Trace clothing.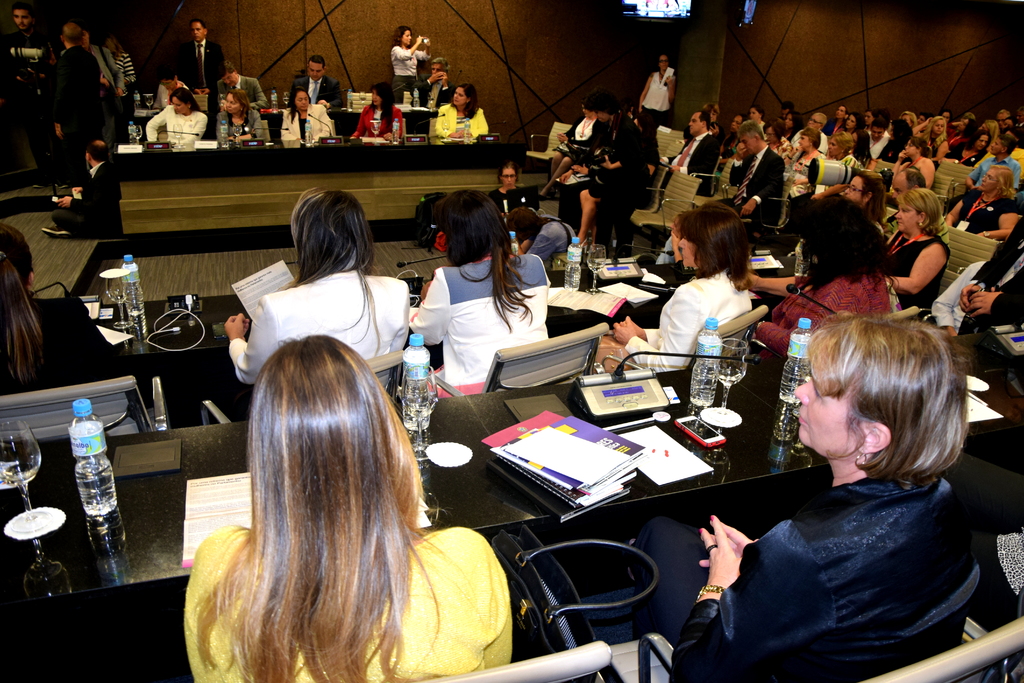
Traced to x1=287, y1=75, x2=340, y2=106.
